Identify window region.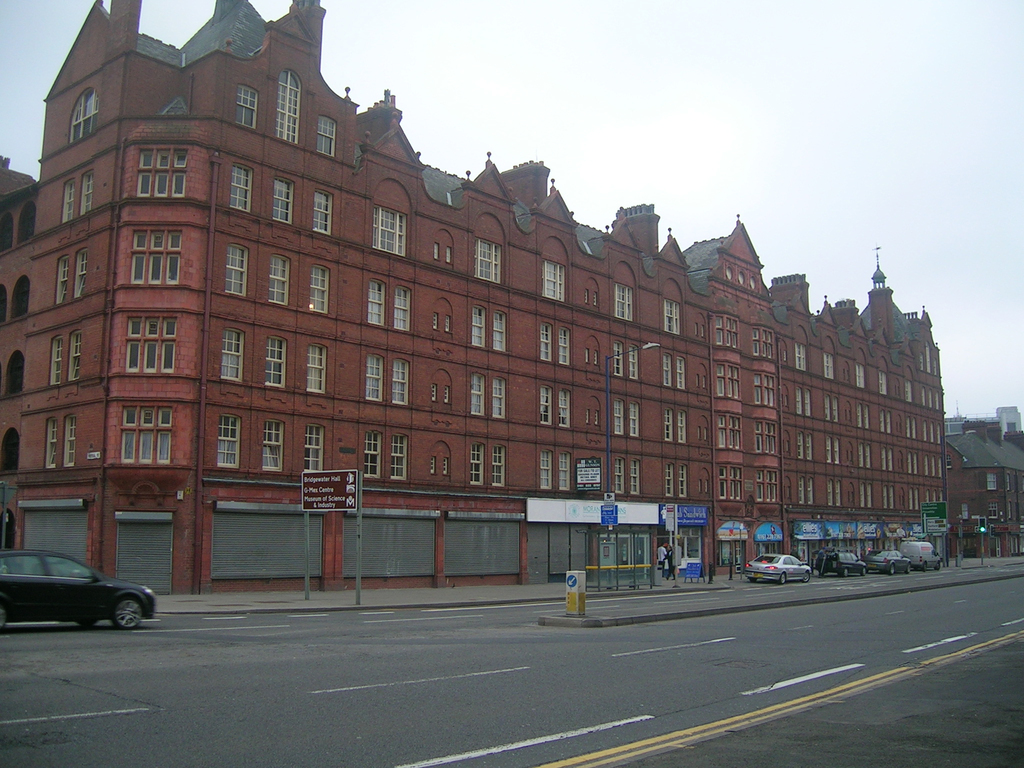
Region: BBox(225, 244, 247, 298).
